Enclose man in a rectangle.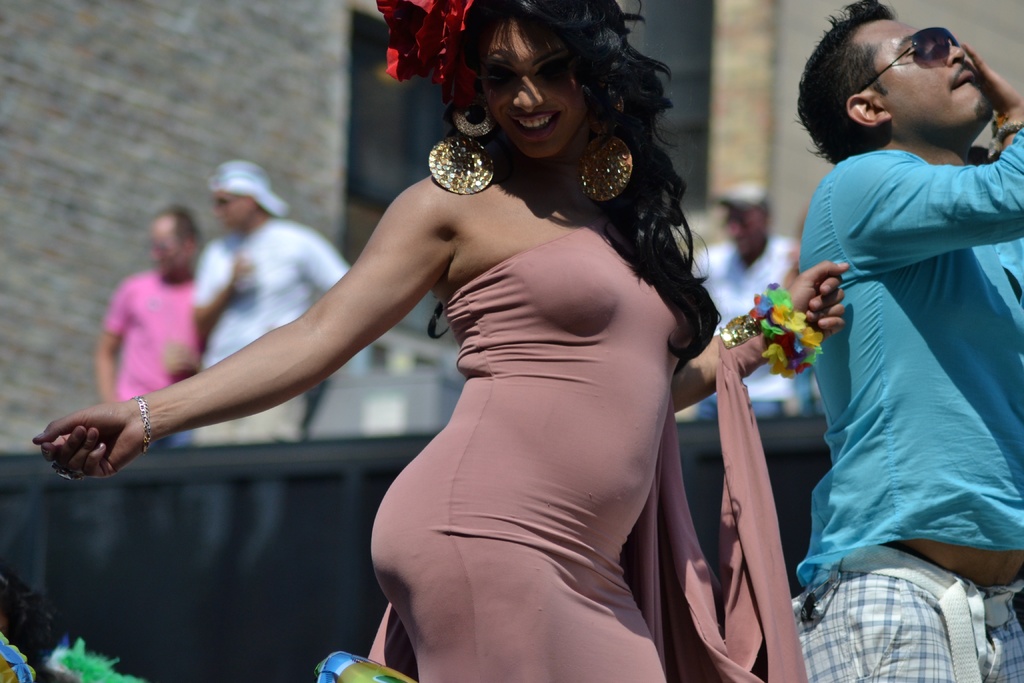
bbox(97, 200, 202, 447).
